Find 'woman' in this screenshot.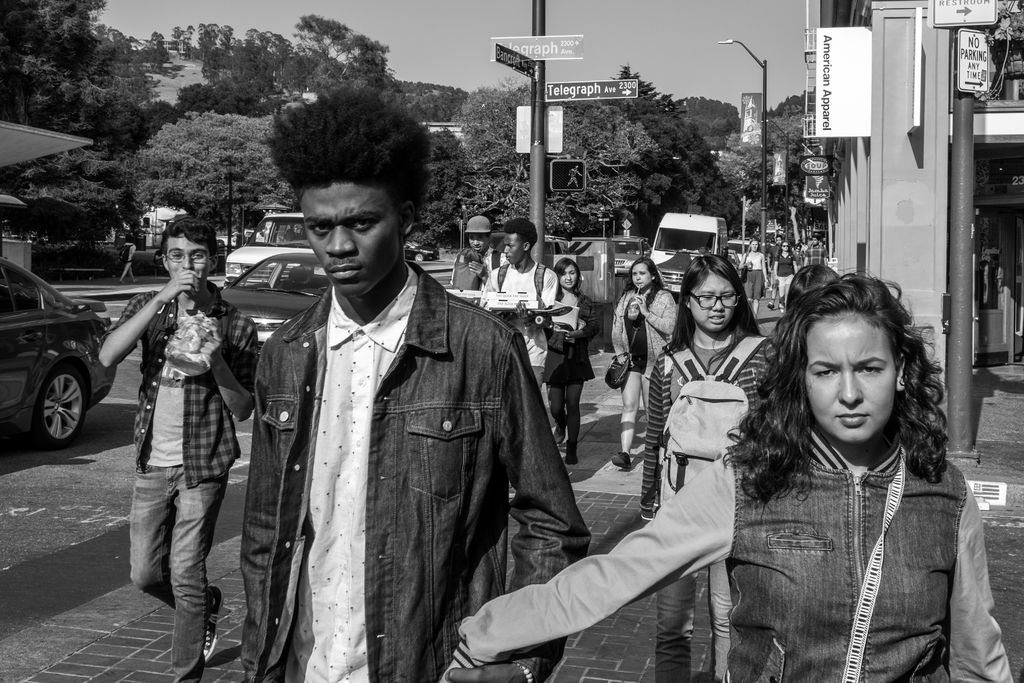
The bounding box for 'woman' is 440:259:1016:682.
